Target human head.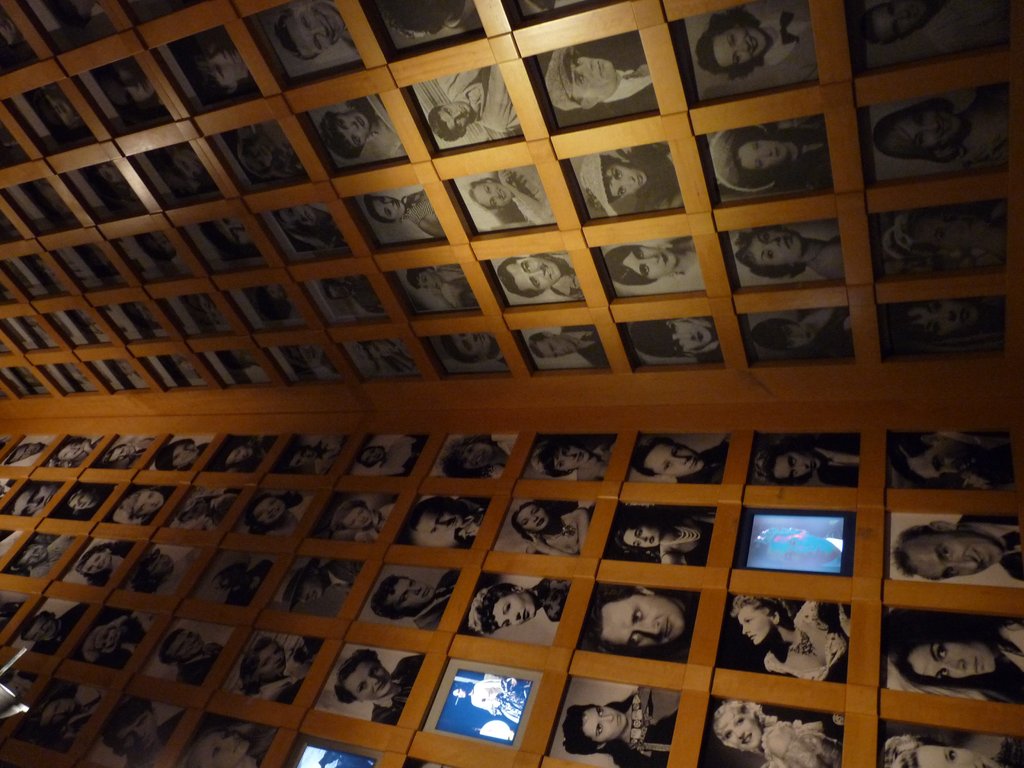
Target region: (x1=442, y1=433, x2=495, y2=474).
